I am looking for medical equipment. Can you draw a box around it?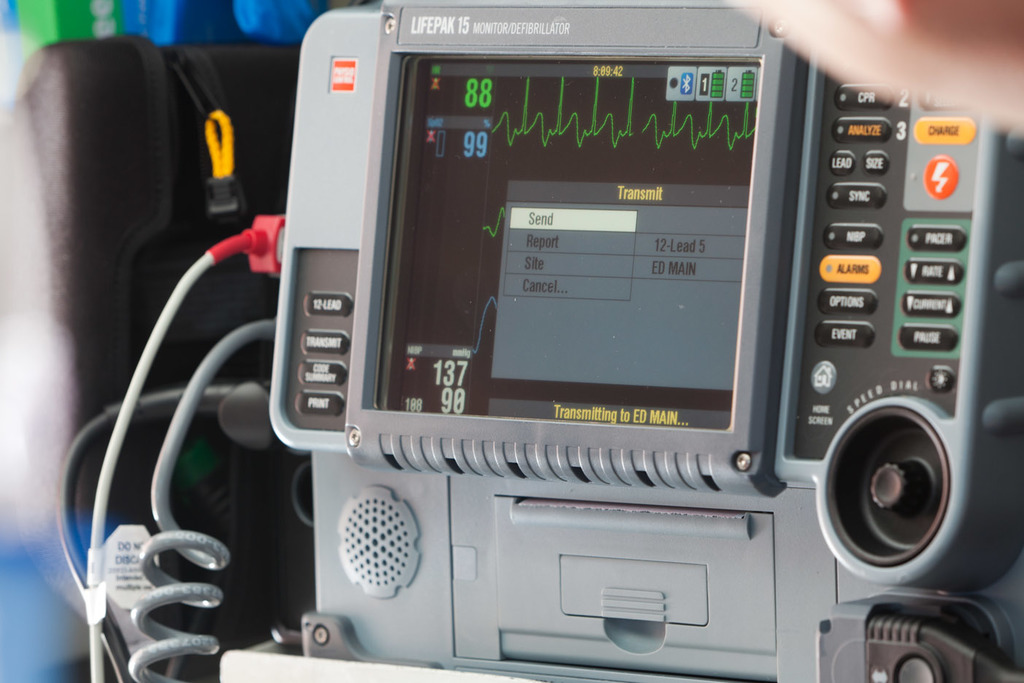
Sure, the bounding box is x1=50, y1=0, x2=1023, y2=682.
